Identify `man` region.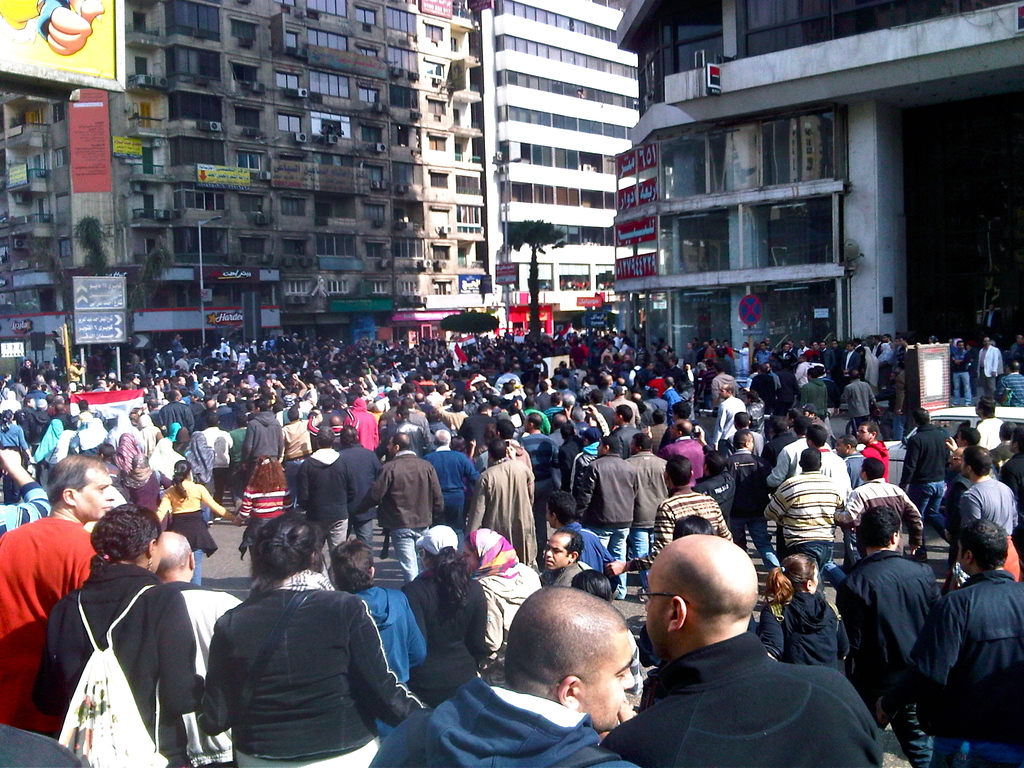
Region: left=680, top=337, right=700, bottom=369.
